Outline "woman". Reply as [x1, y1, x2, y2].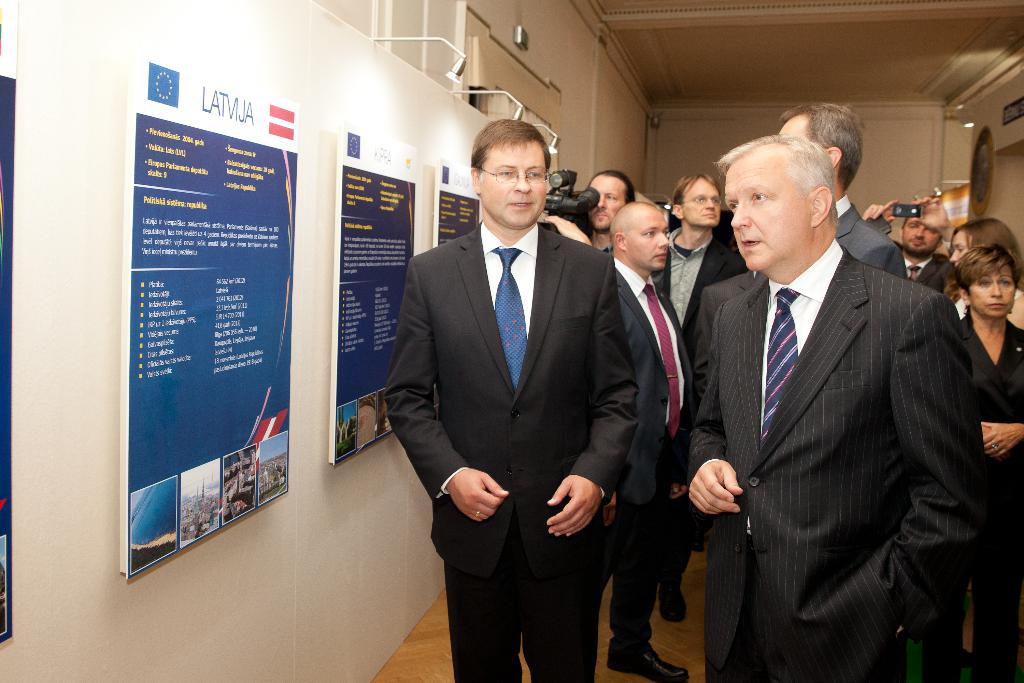
[948, 215, 1023, 330].
